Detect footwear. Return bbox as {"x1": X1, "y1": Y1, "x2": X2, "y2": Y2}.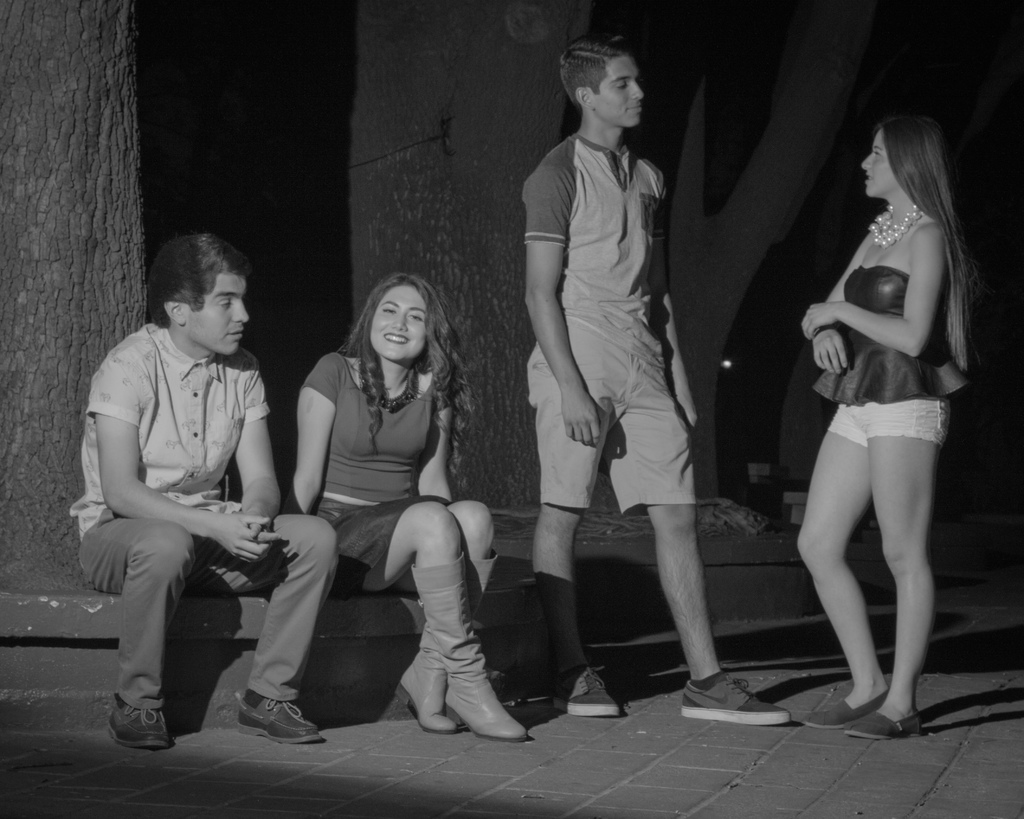
{"x1": 407, "y1": 550, "x2": 534, "y2": 744}.
